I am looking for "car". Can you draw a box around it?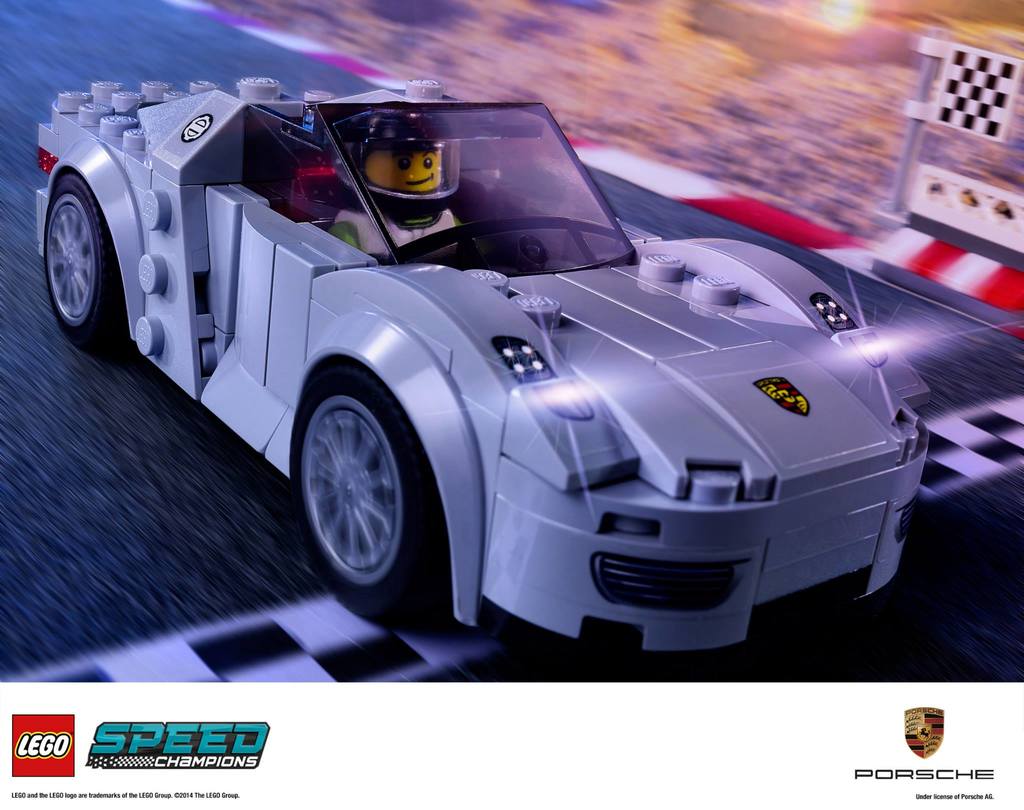
Sure, the bounding box is x1=35 y1=68 x2=931 y2=656.
